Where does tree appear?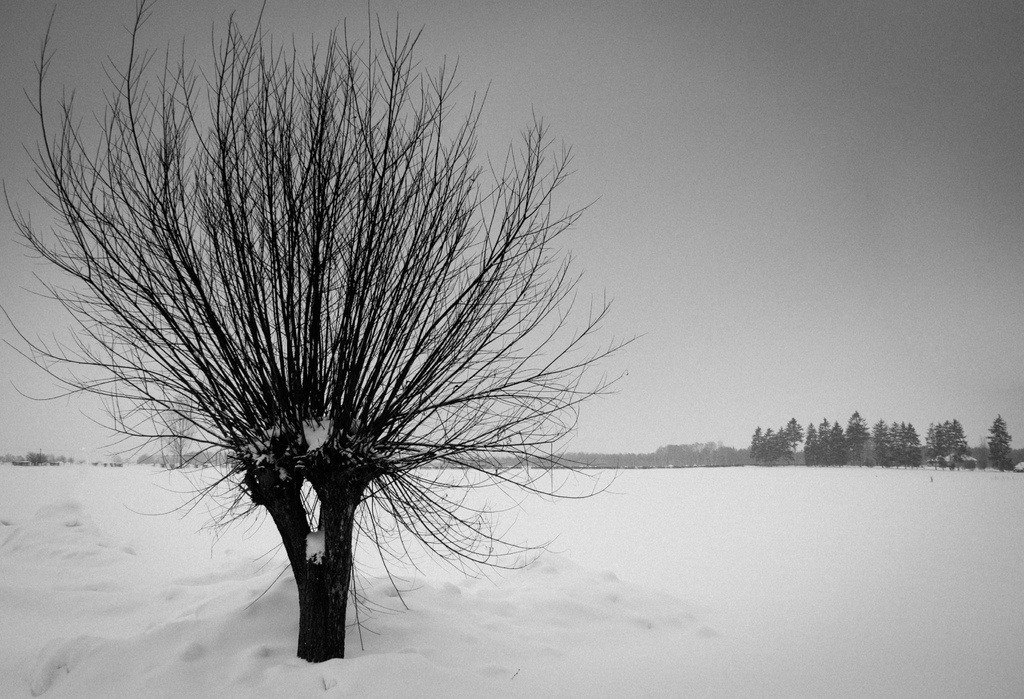
Appears at Rect(897, 423, 931, 460).
